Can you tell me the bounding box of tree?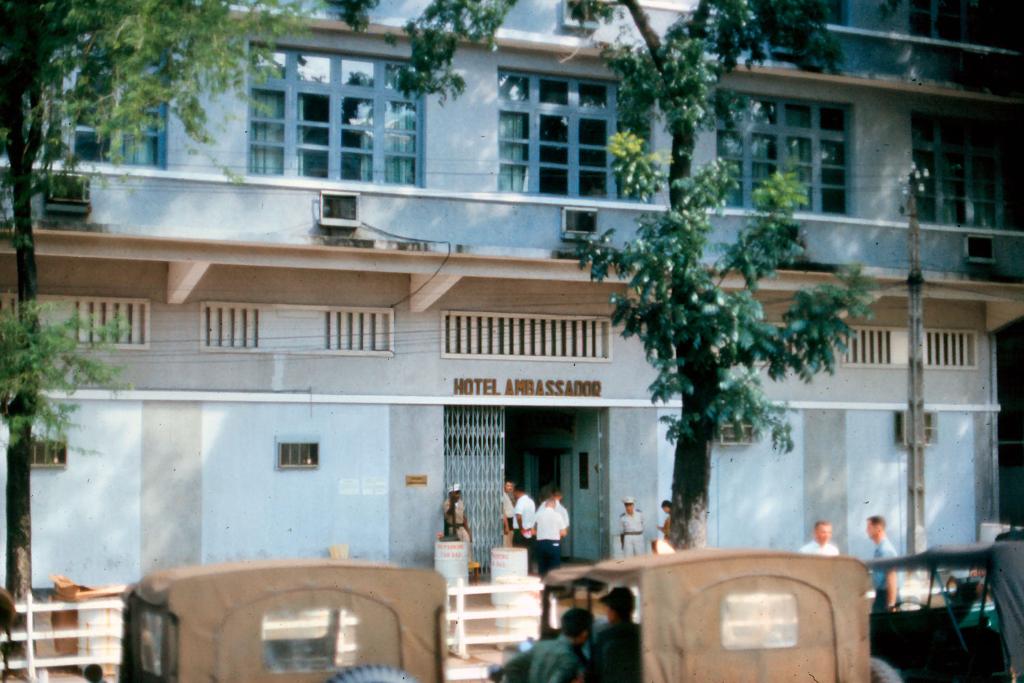
(382, 0, 517, 110).
